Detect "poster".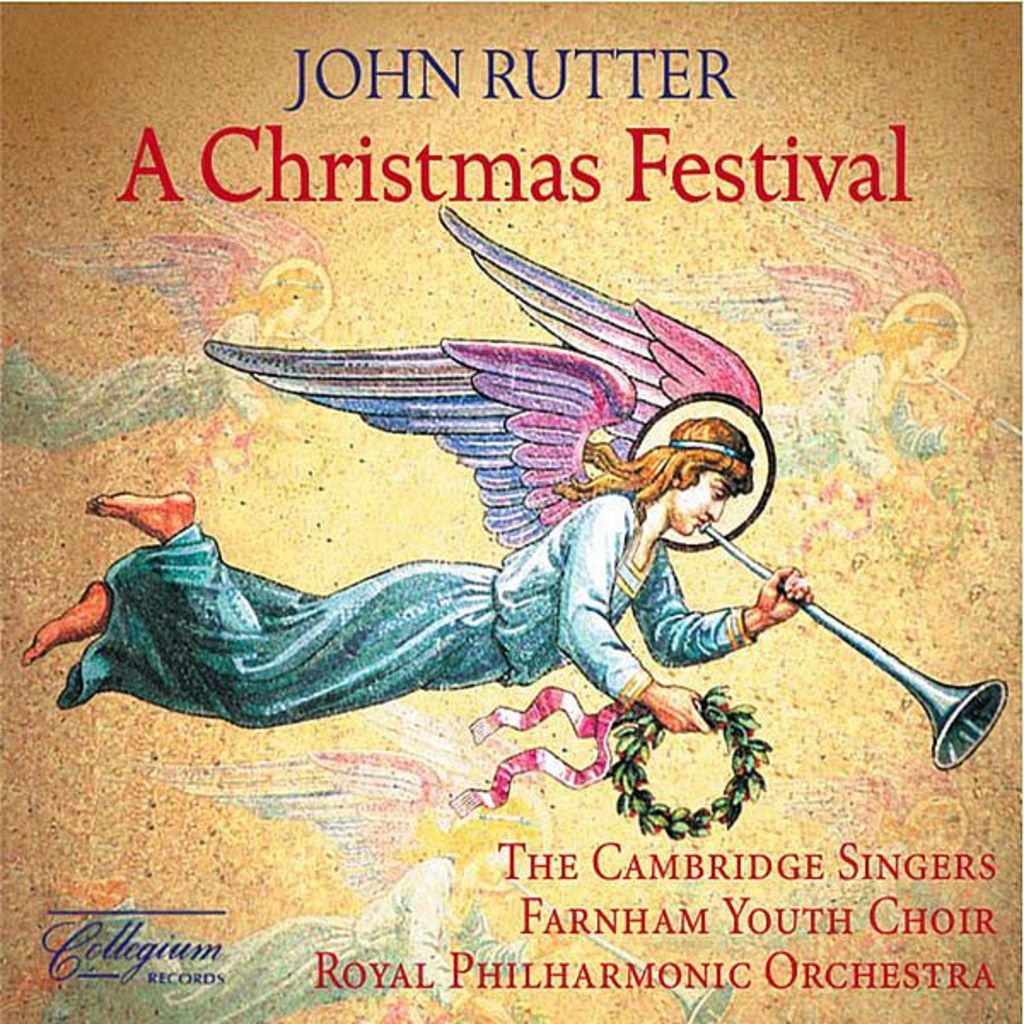
Detected at <box>0,0,1022,1022</box>.
